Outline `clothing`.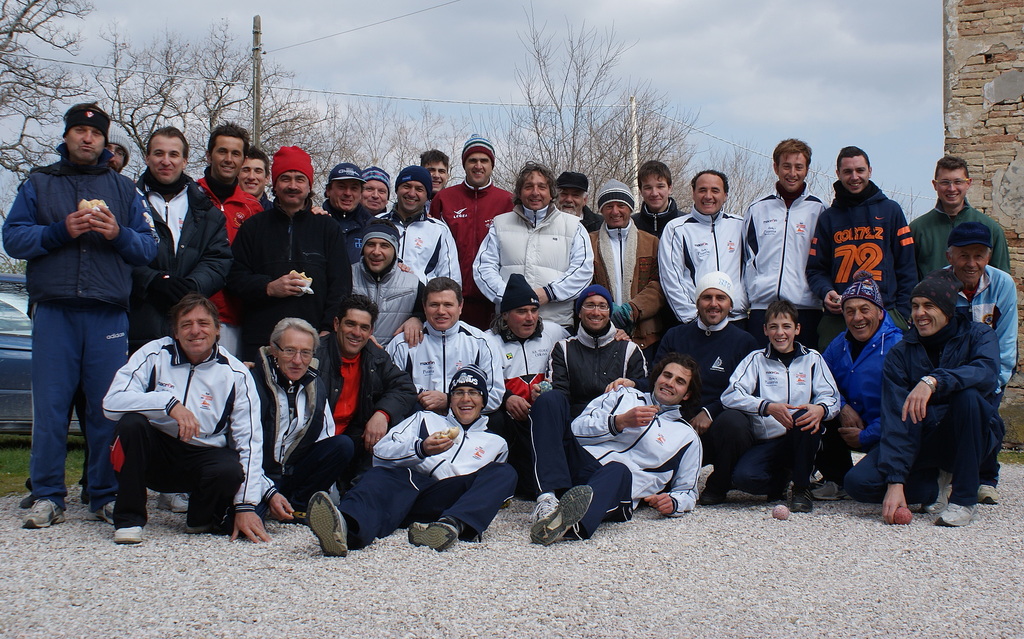
Outline: {"left": 547, "top": 320, "right": 650, "bottom": 412}.
